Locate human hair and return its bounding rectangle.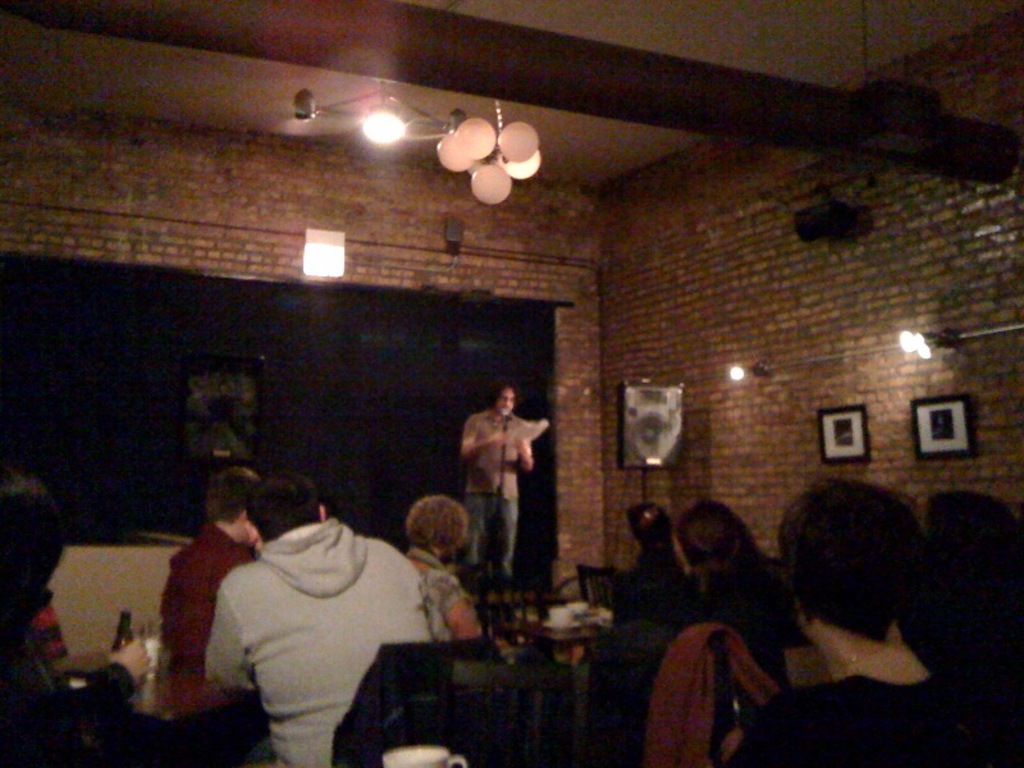
[x1=202, y1=466, x2=257, y2=524].
